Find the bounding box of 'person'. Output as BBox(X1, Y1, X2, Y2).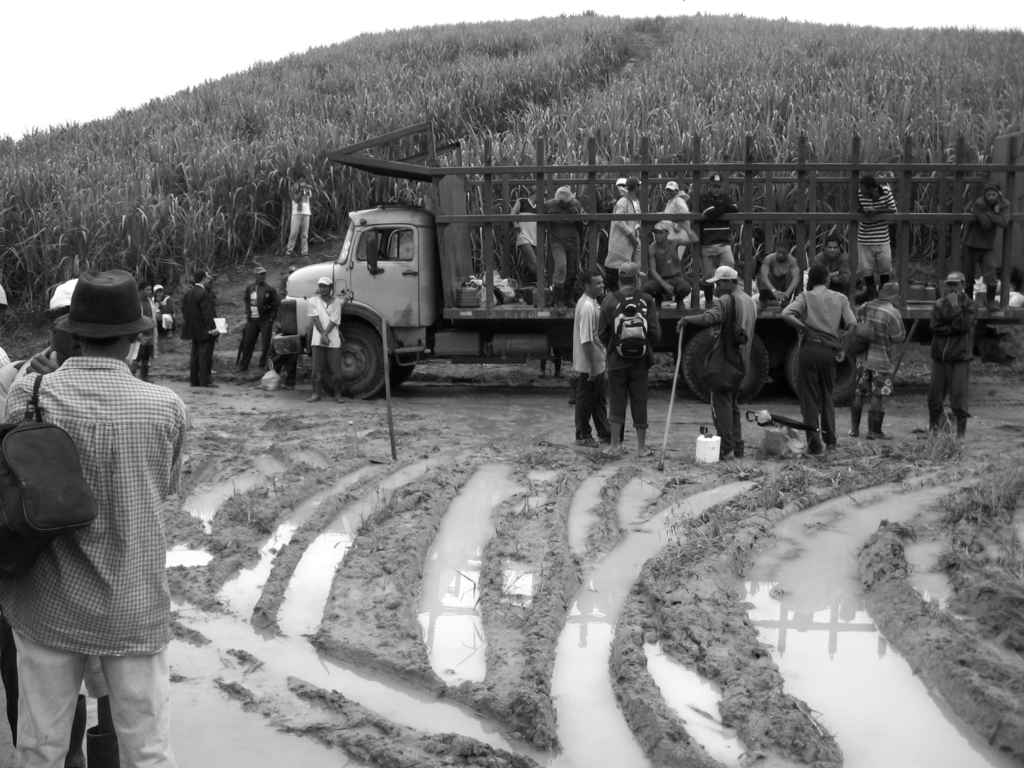
BBox(957, 182, 1019, 312).
